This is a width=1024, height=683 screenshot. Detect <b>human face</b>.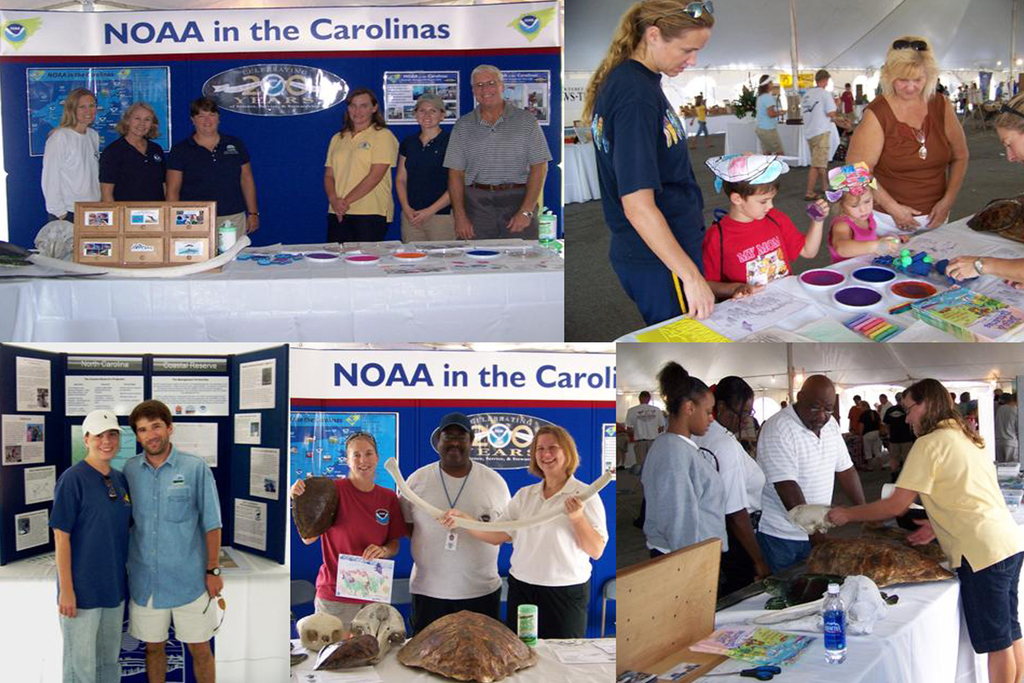
[77,94,98,122].
